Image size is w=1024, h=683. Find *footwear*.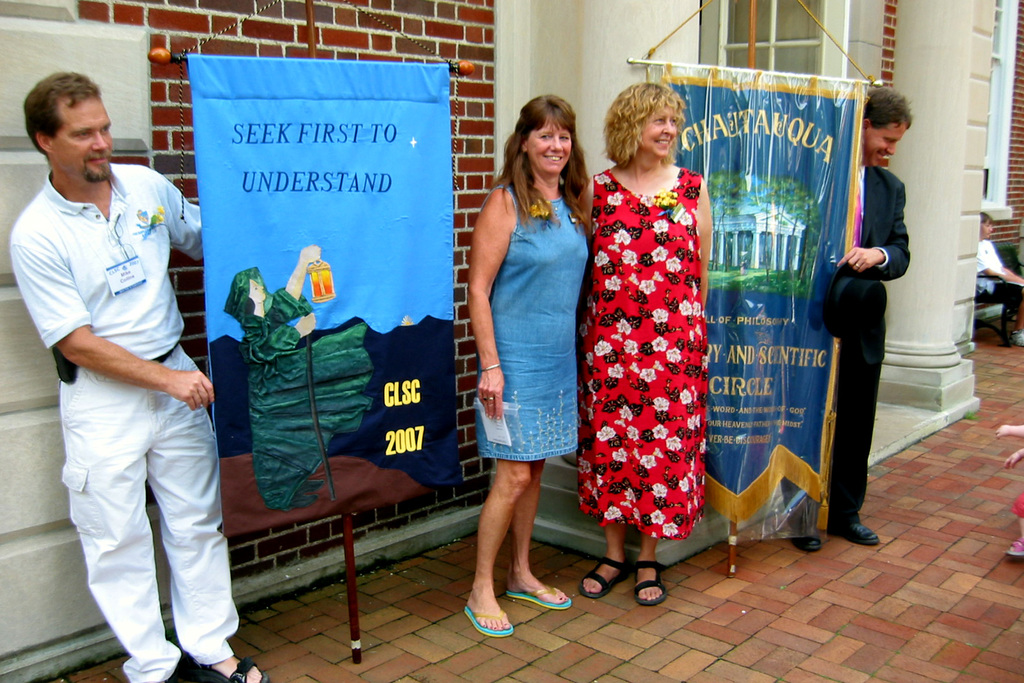
x1=788 y1=533 x2=820 y2=545.
